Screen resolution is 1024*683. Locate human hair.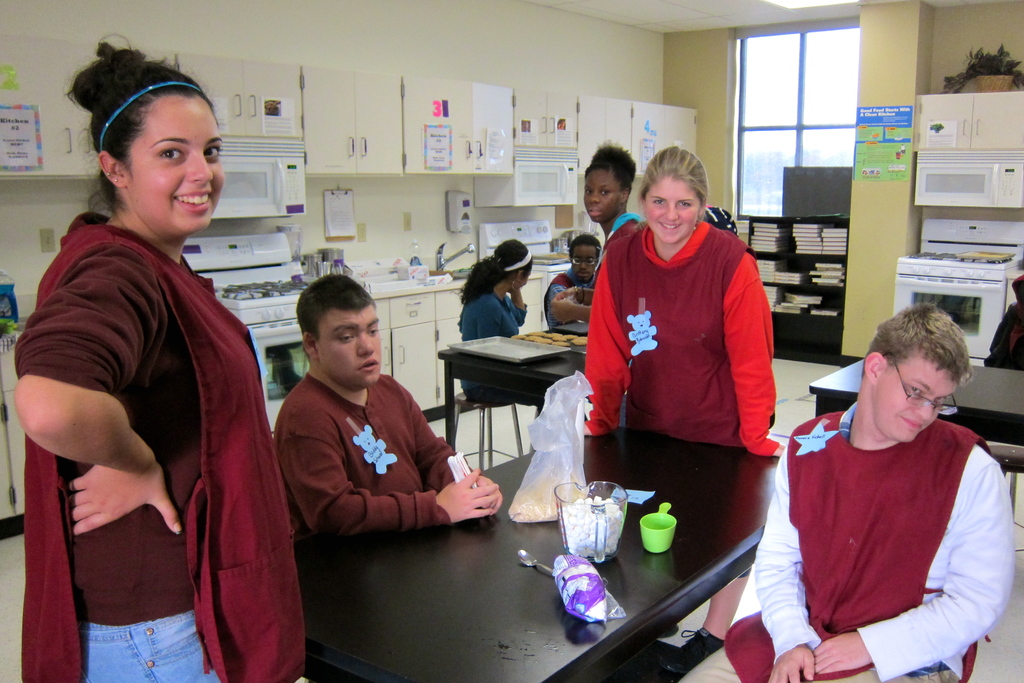
region(867, 305, 975, 391).
